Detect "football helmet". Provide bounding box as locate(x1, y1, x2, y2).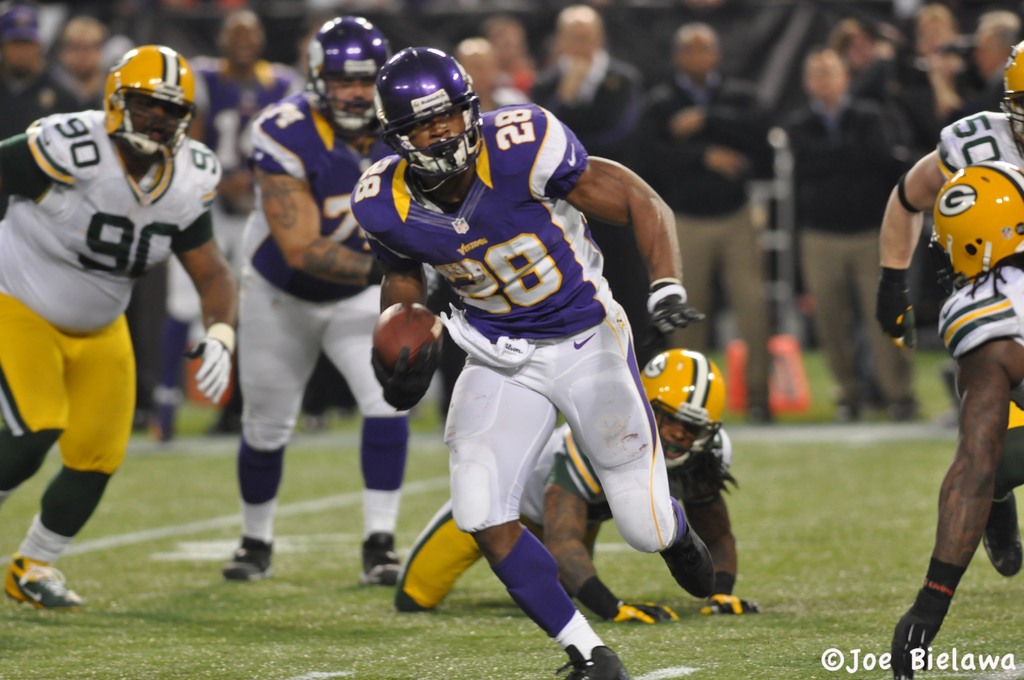
locate(305, 15, 388, 134).
